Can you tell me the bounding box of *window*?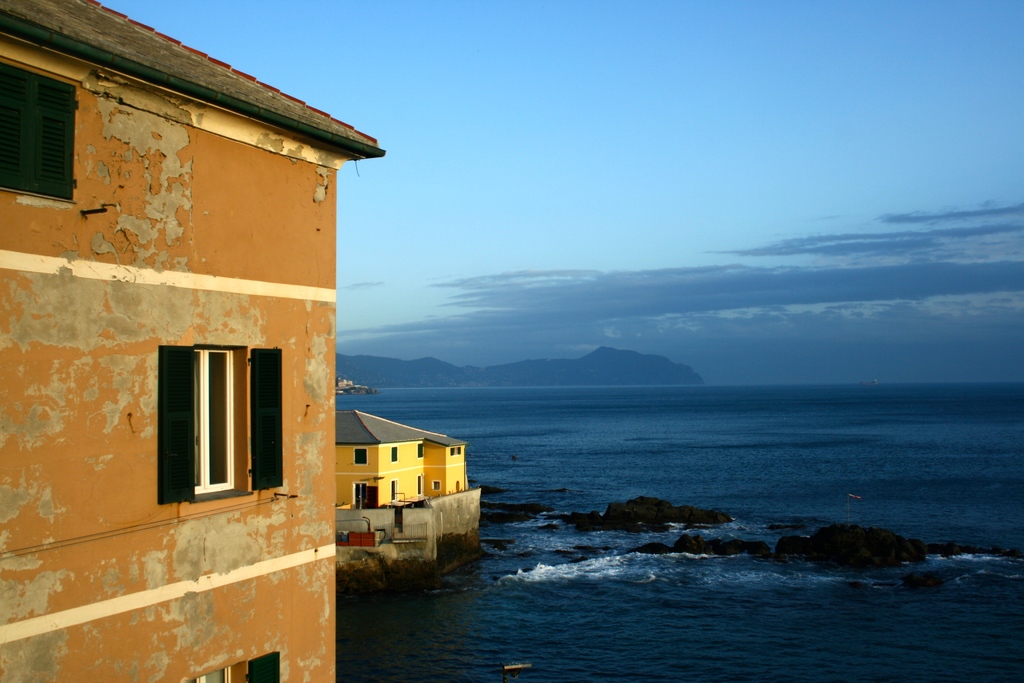
region(0, 62, 73, 204).
